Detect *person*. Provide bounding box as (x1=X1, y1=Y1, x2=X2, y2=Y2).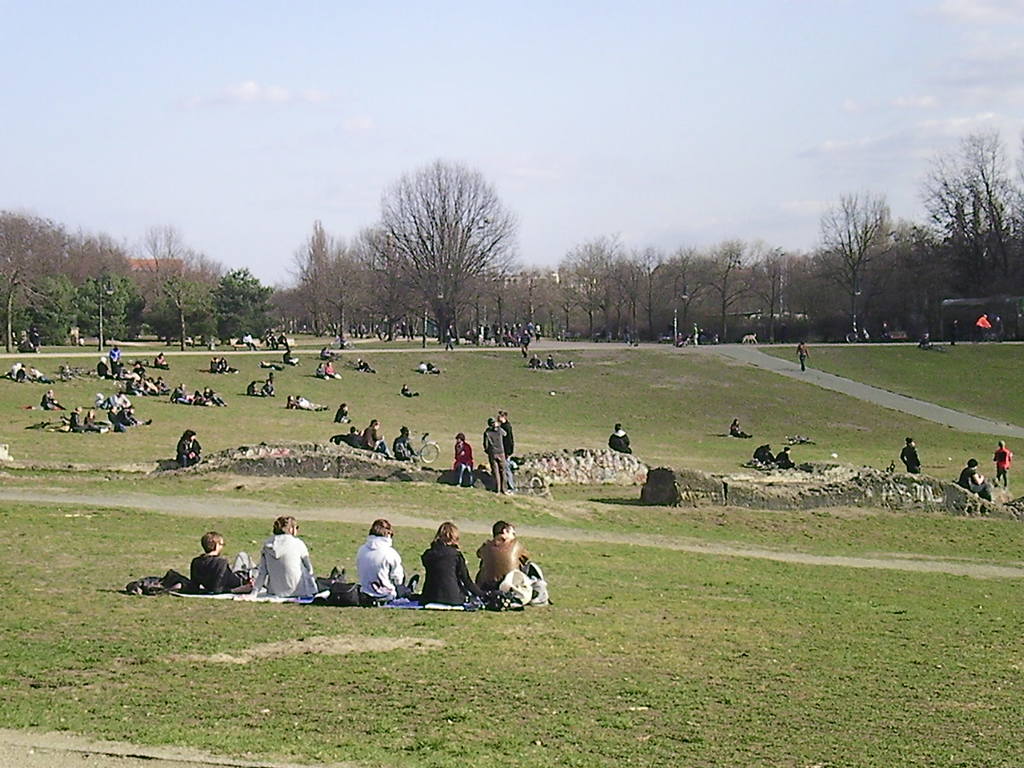
(x1=479, y1=415, x2=516, y2=488).
